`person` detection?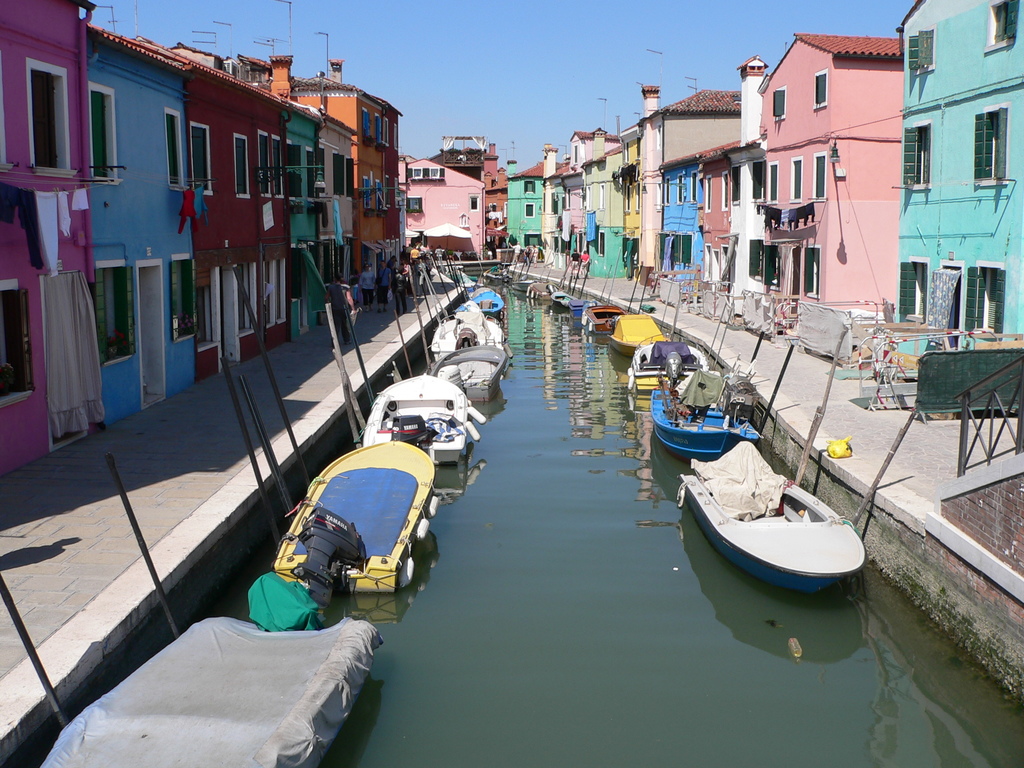
bbox=[569, 247, 580, 280]
